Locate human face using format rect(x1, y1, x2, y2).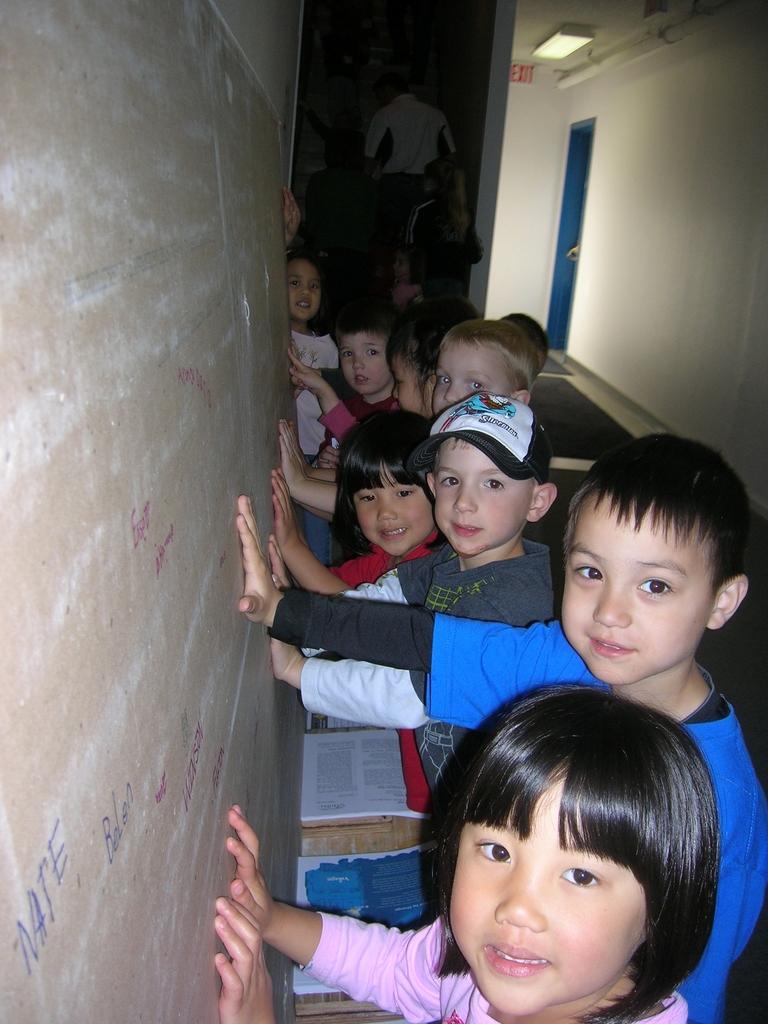
rect(433, 438, 536, 557).
